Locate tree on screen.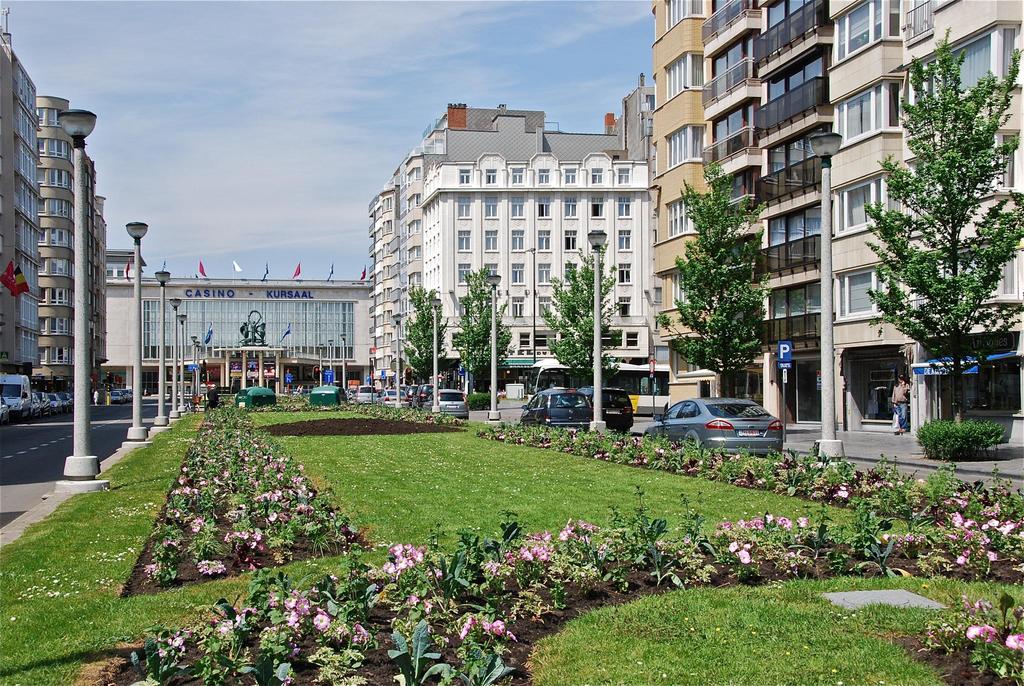
On screen at (left=402, top=282, right=445, bottom=388).
